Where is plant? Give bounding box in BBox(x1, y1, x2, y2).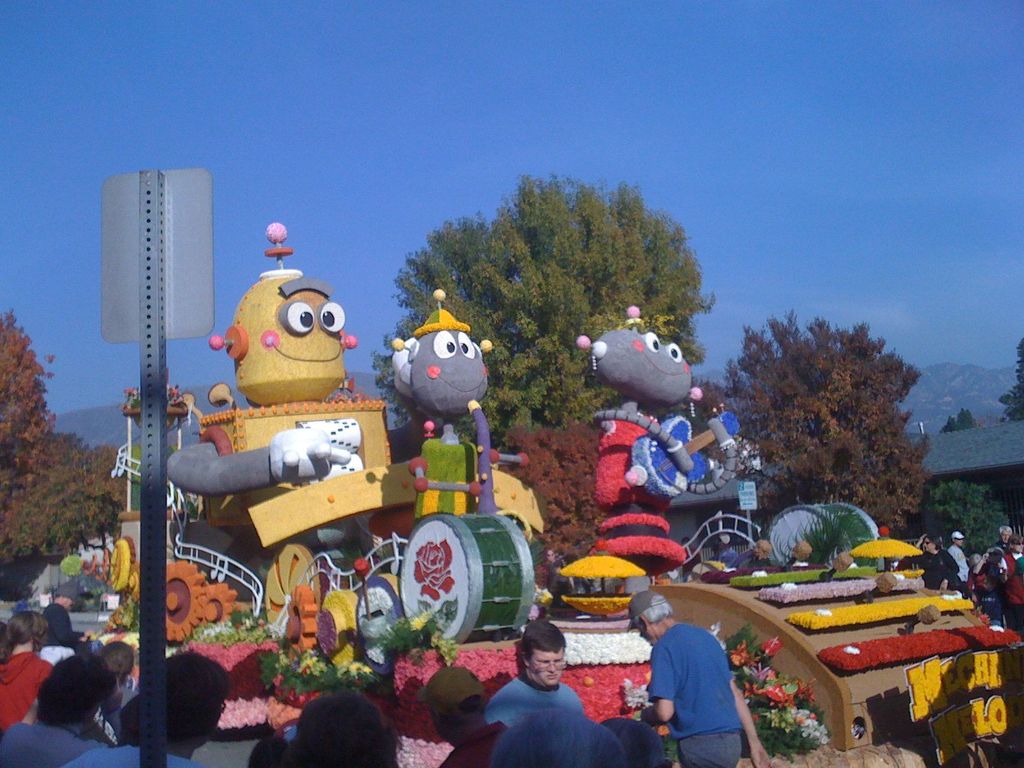
BBox(499, 412, 613, 584).
